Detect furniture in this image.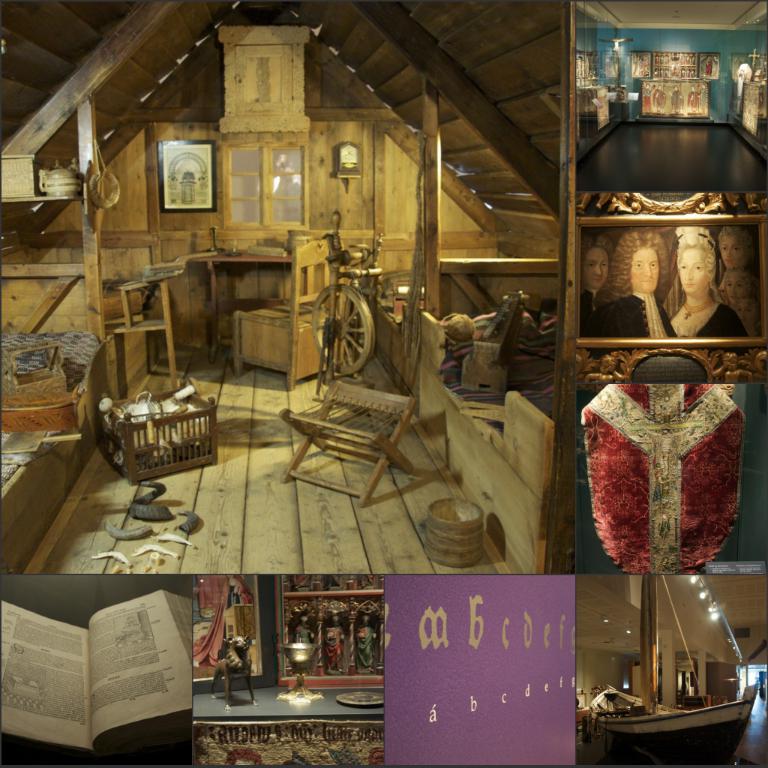
Detection: region(192, 685, 386, 764).
